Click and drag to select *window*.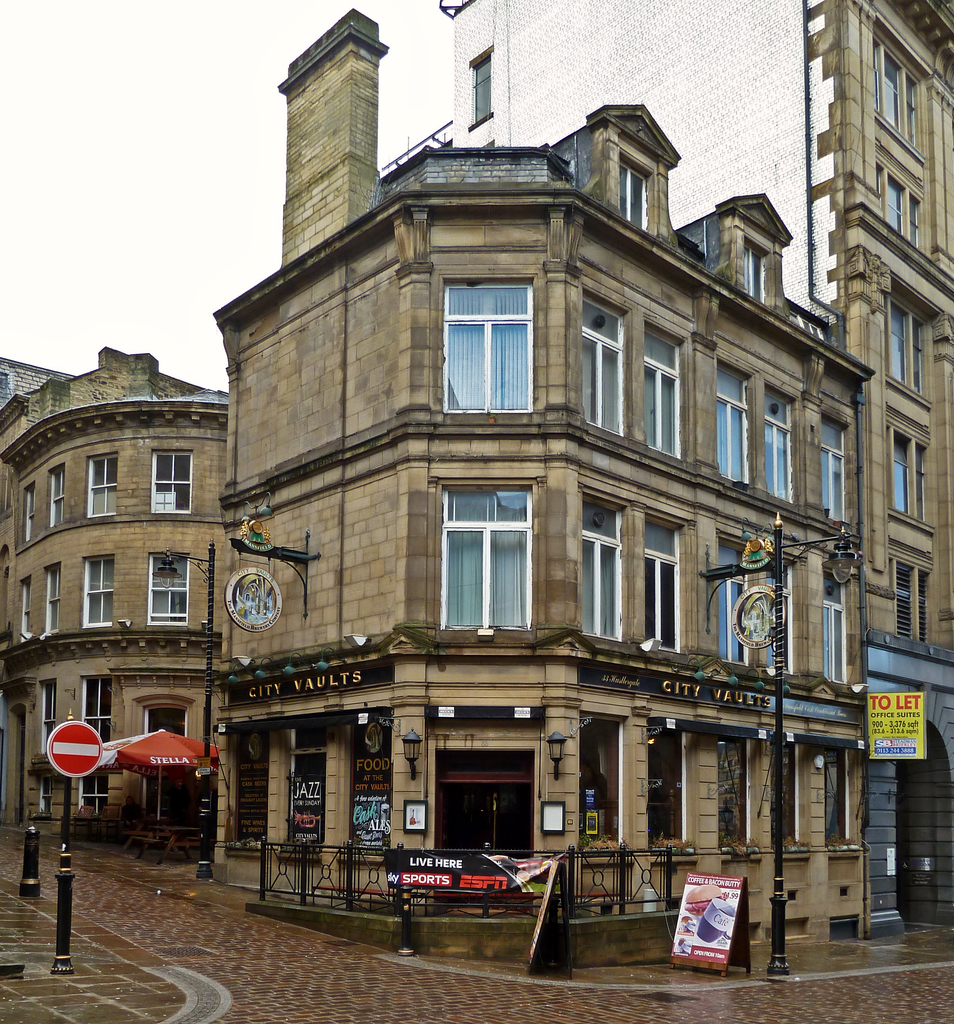
Selection: <box>439,469,541,632</box>.
